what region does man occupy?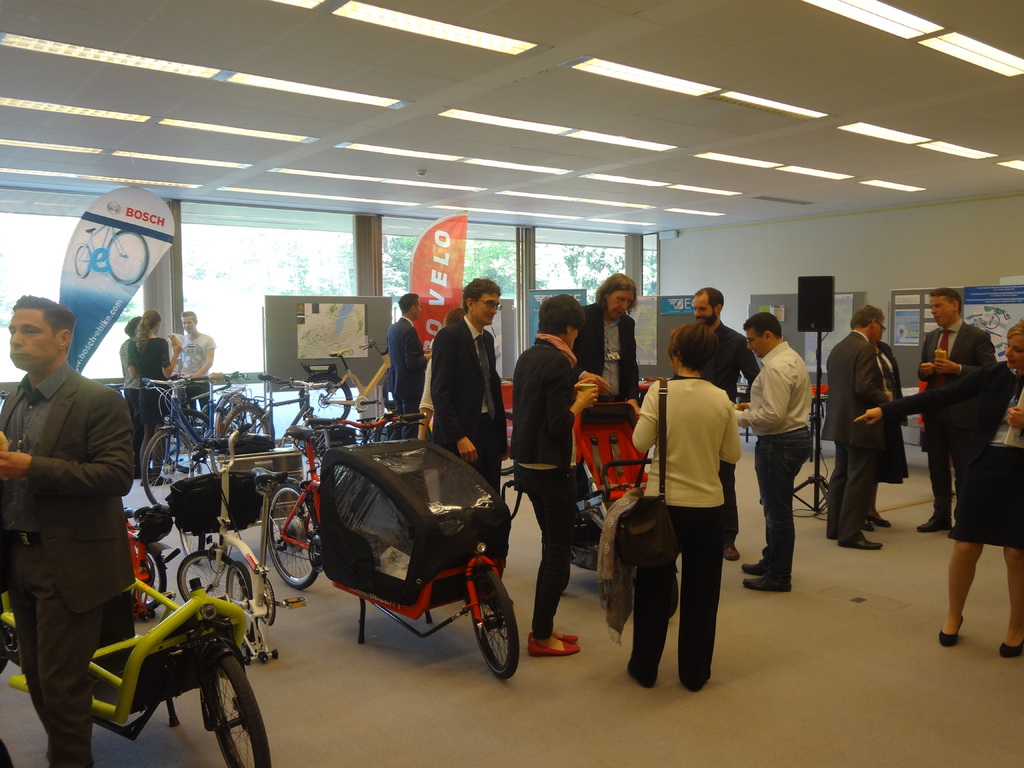
(x1=573, y1=273, x2=643, y2=484).
